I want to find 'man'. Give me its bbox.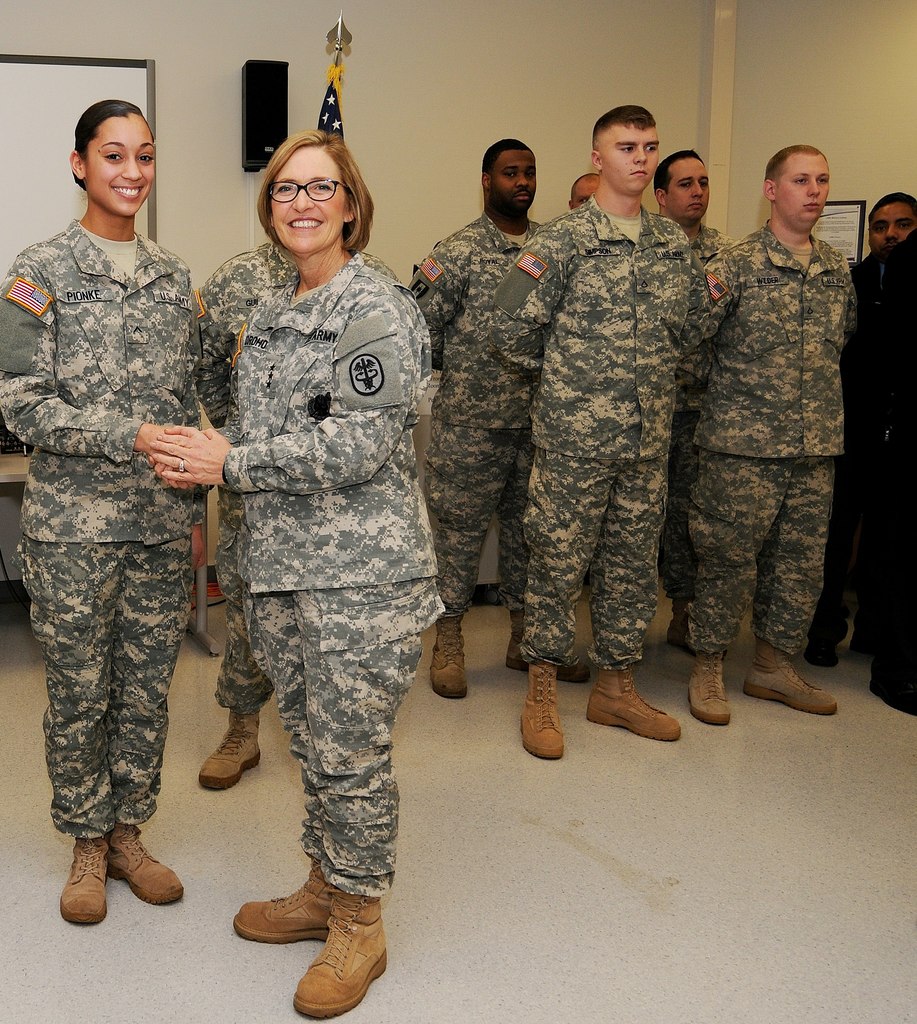
box=[406, 147, 596, 700].
